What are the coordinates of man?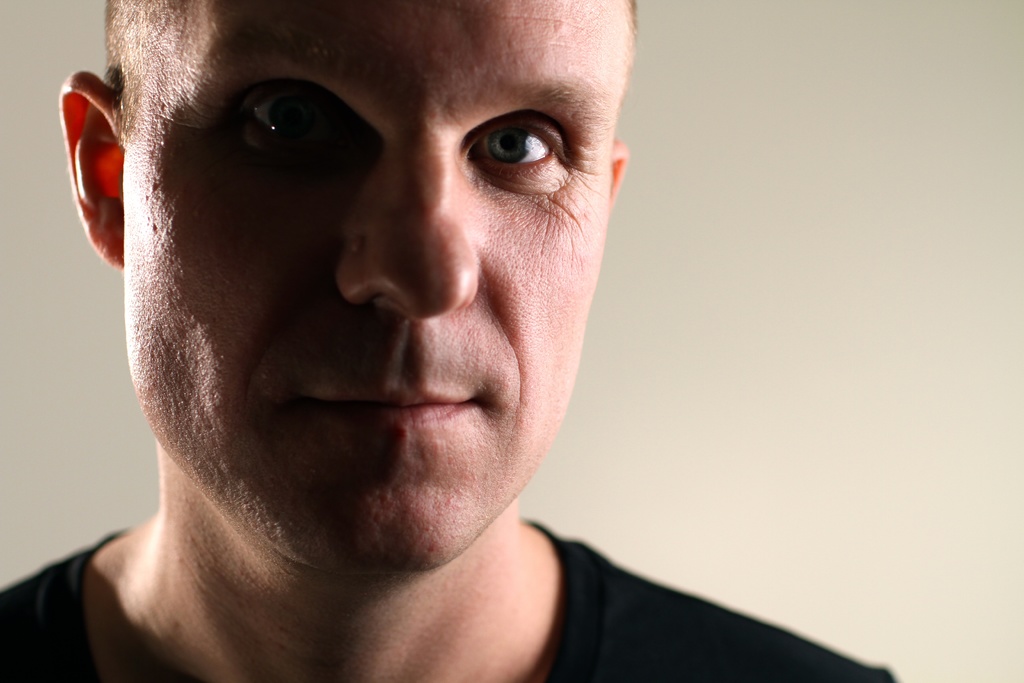
(left=0, top=0, right=901, bottom=682).
